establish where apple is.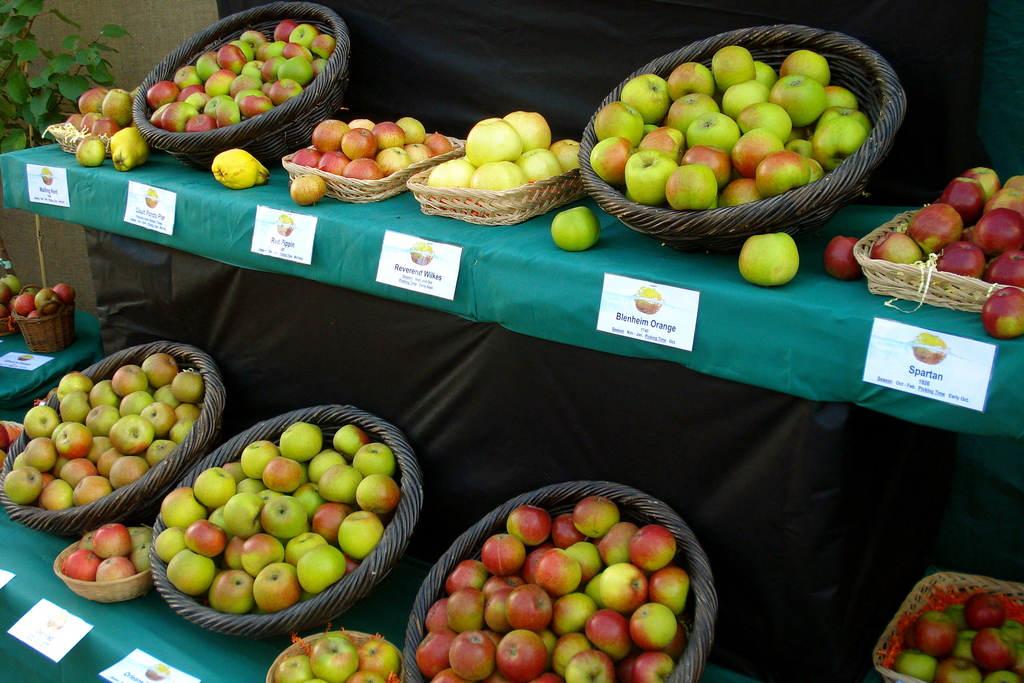
Established at box(0, 450, 9, 471).
